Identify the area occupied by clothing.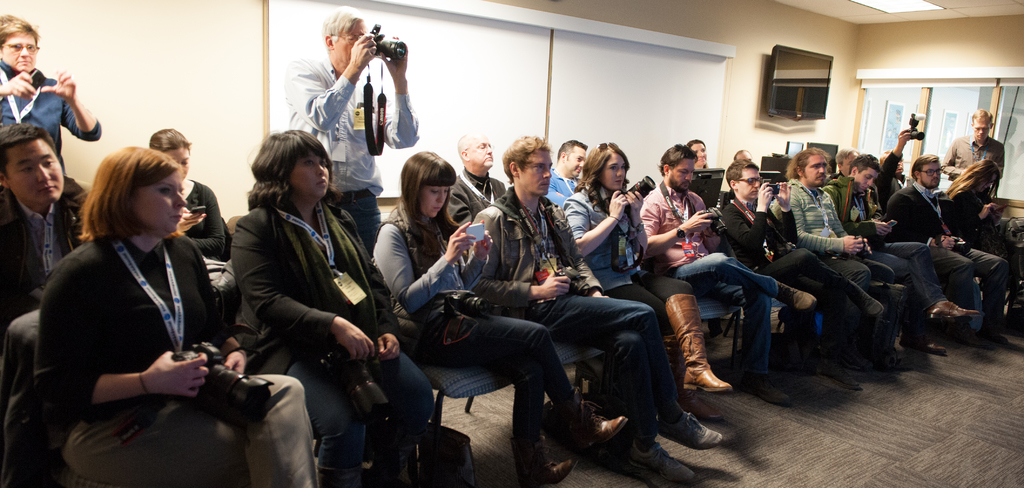
Area: 543, 171, 581, 203.
